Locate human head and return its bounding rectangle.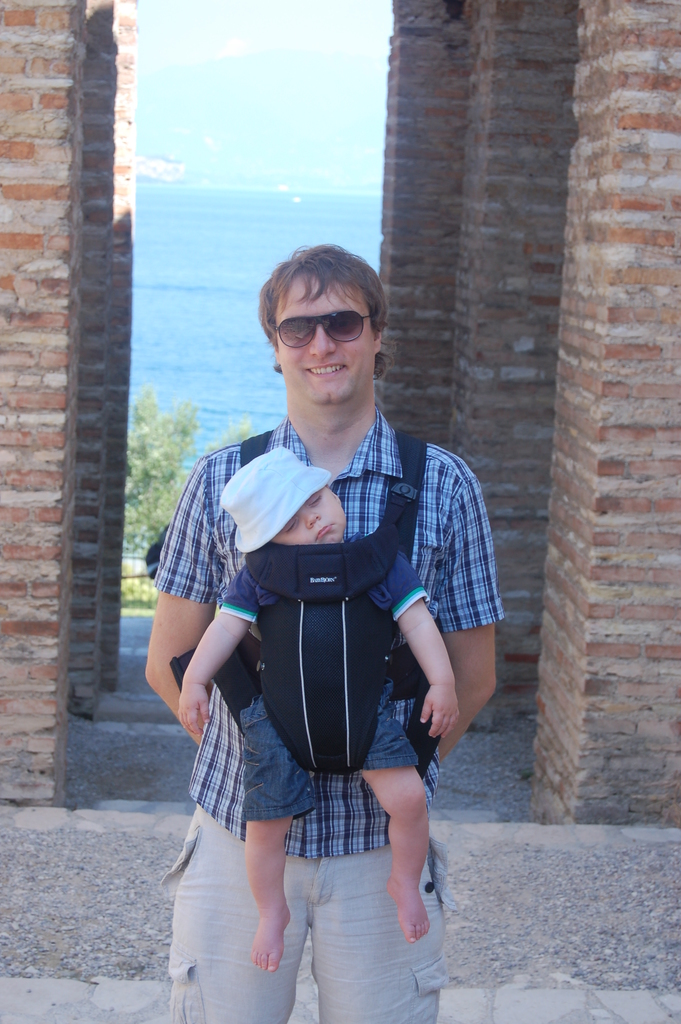
select_region(220, 442, 349, 556).
